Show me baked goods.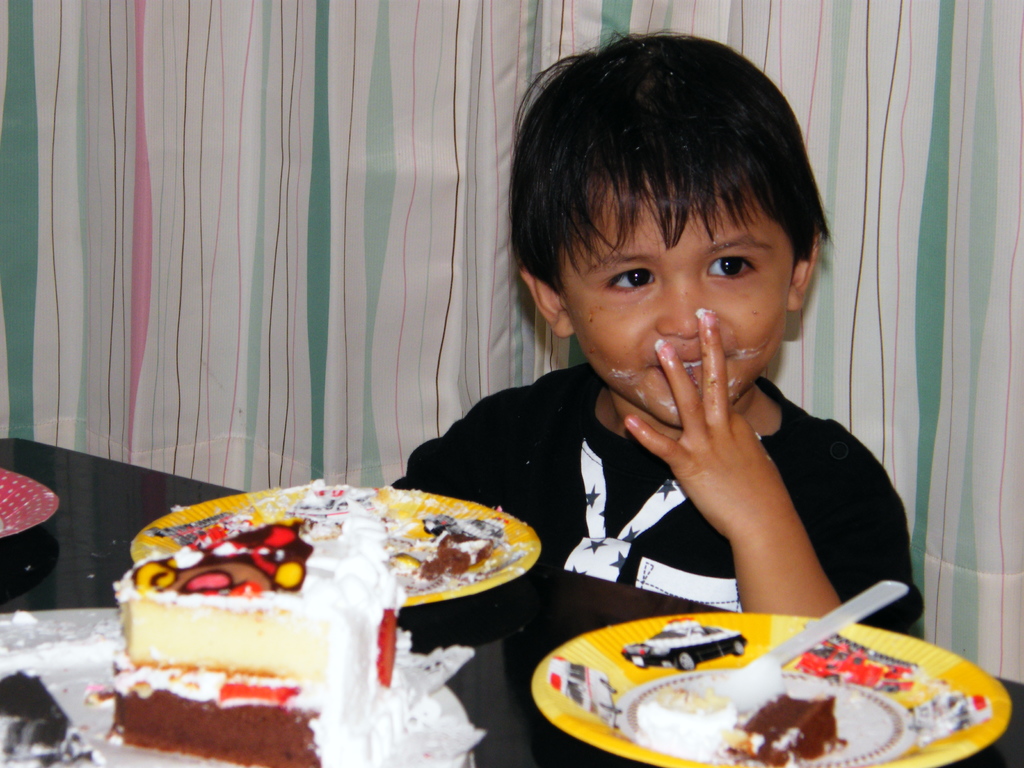
baked goods is here: <box>420,524,497,576</box>.
